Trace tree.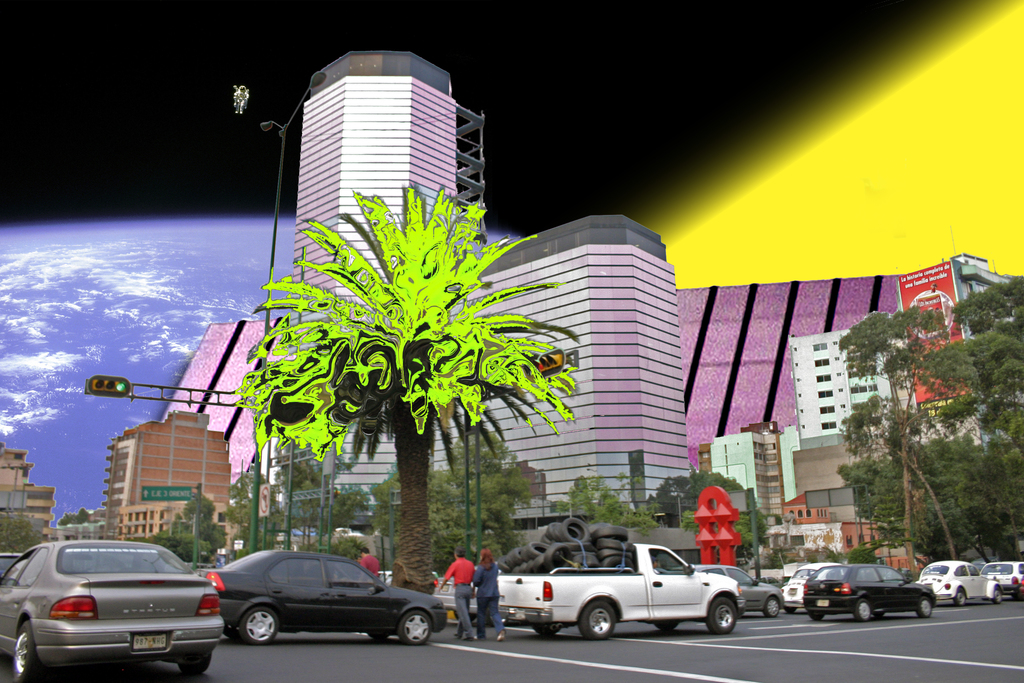
Traced to region(321, 477, 388, 531).
